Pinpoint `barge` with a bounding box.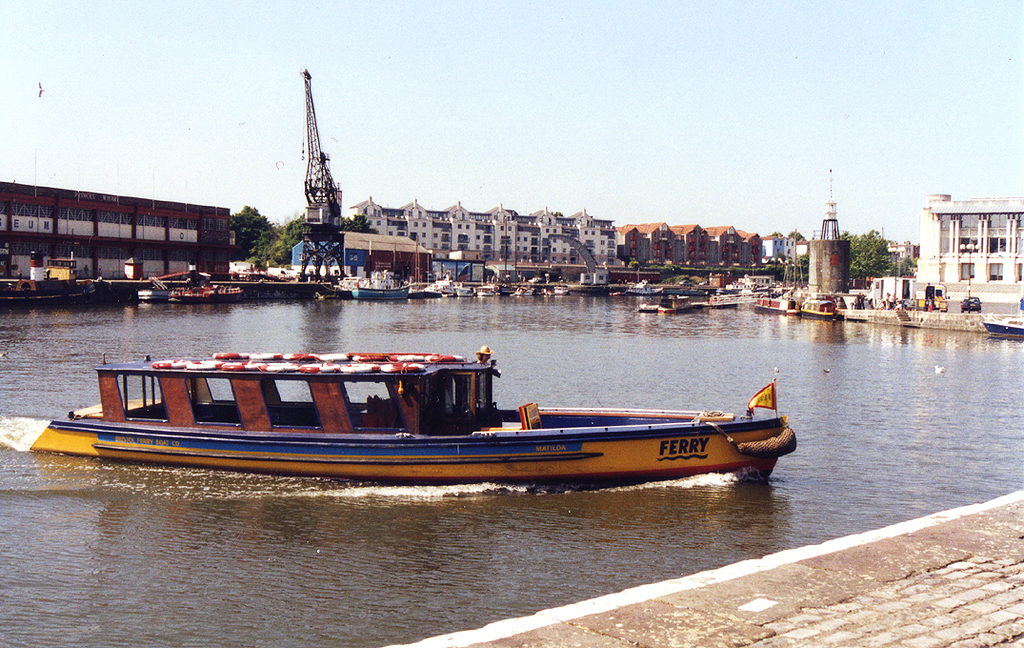
(x1=0, y1=274, x2=100, y2=307).
